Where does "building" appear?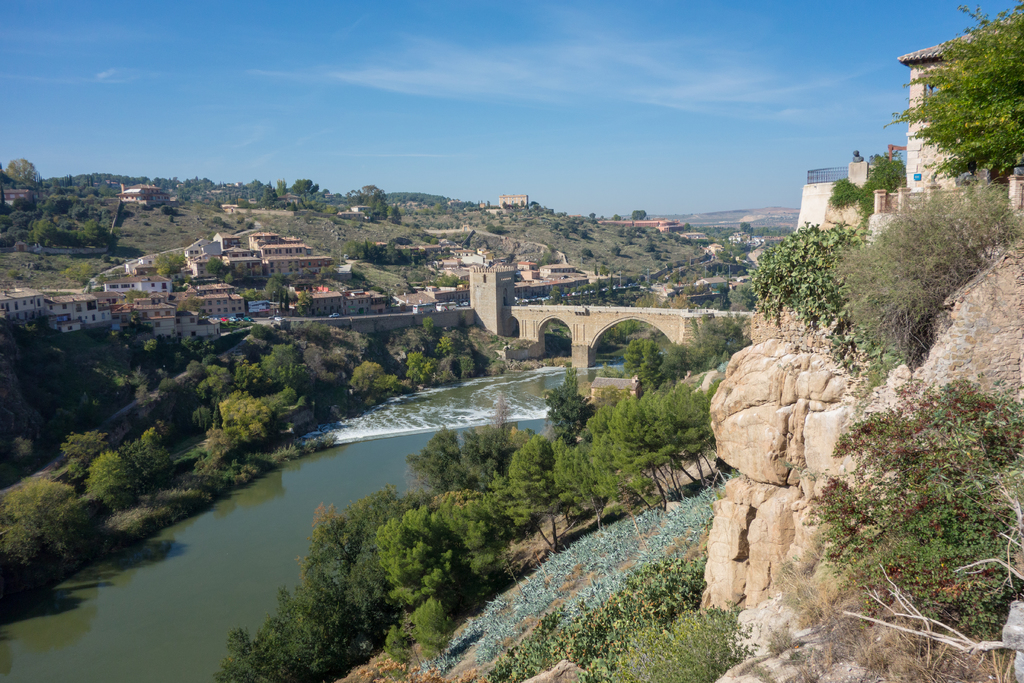
Appears at Rect(513, 254, 582, 283).
